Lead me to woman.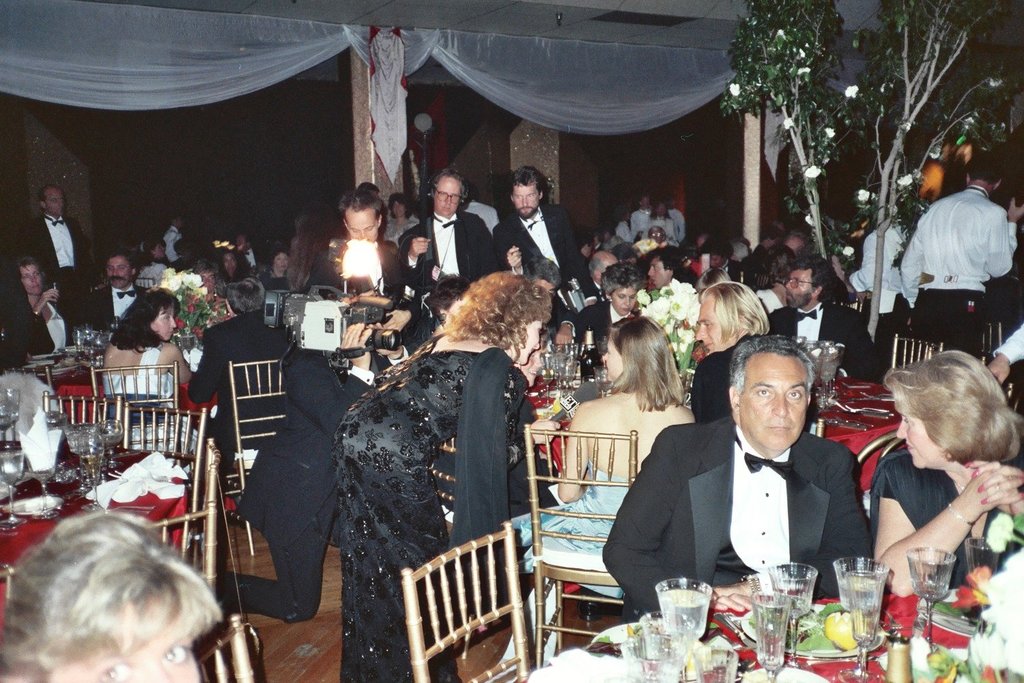
Lead to 764 244 799 314.
